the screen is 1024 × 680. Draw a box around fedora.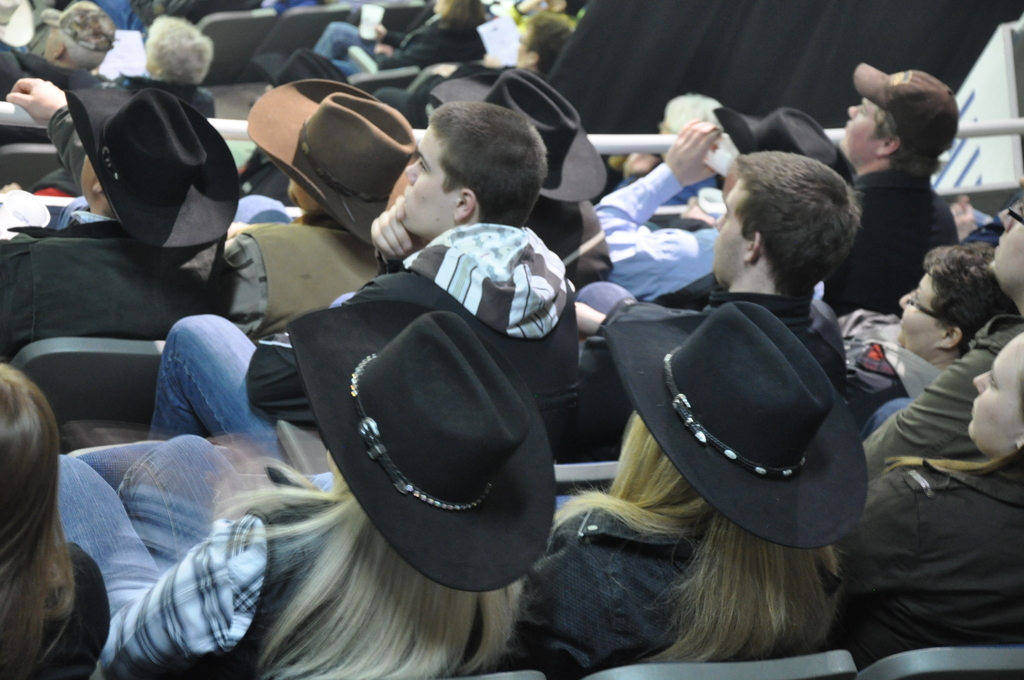
(606,300,871,547).
